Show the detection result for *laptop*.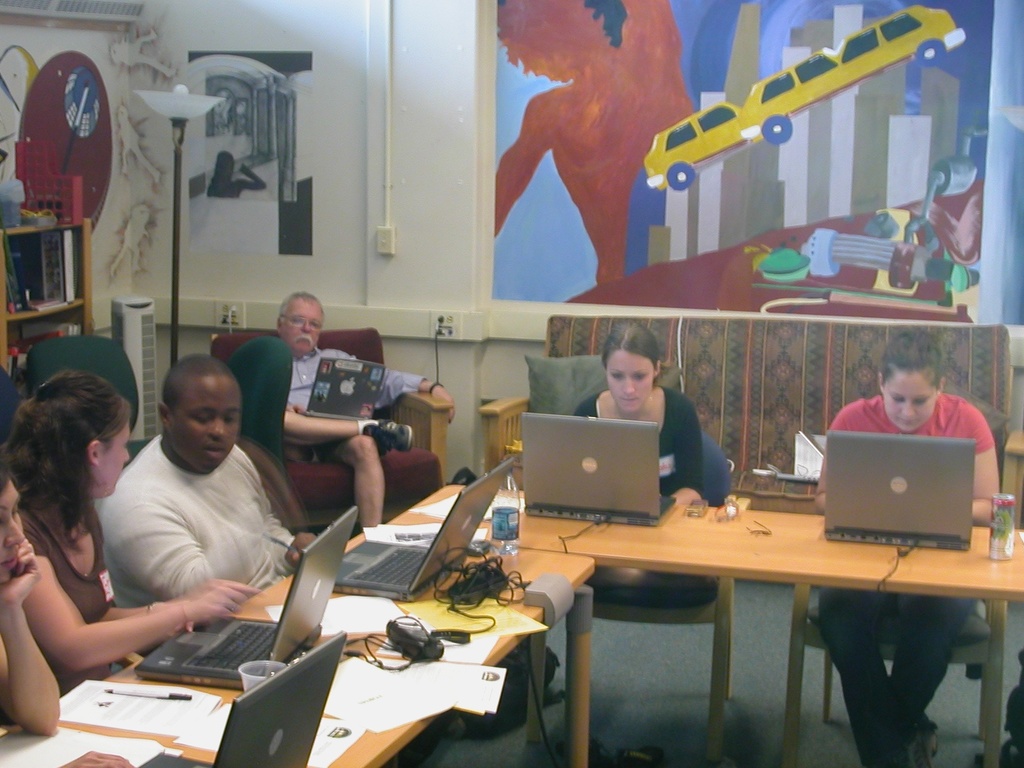
box=[137, 629, 349, 767].
